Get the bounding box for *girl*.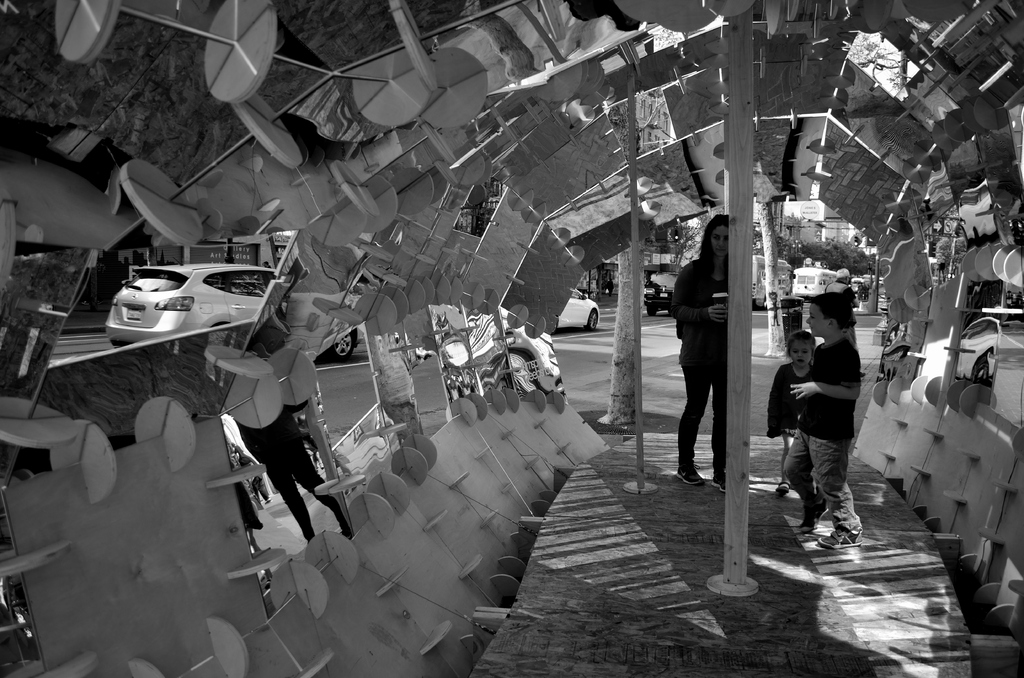
bbox(768, 330, 818, 494).
